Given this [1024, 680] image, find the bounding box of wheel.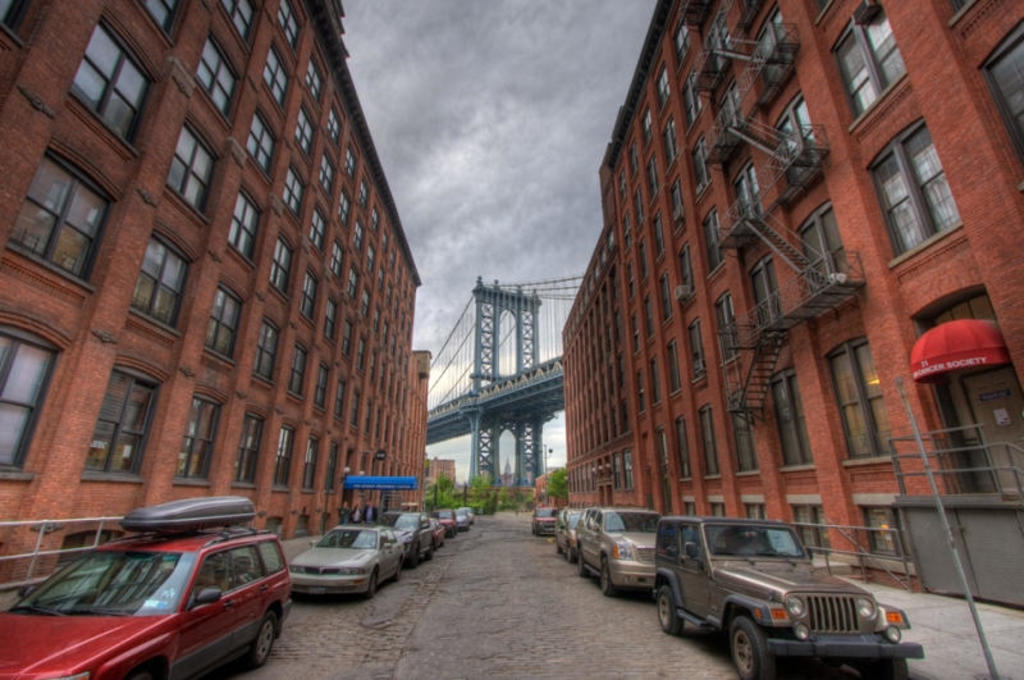
600/562/621/601.
